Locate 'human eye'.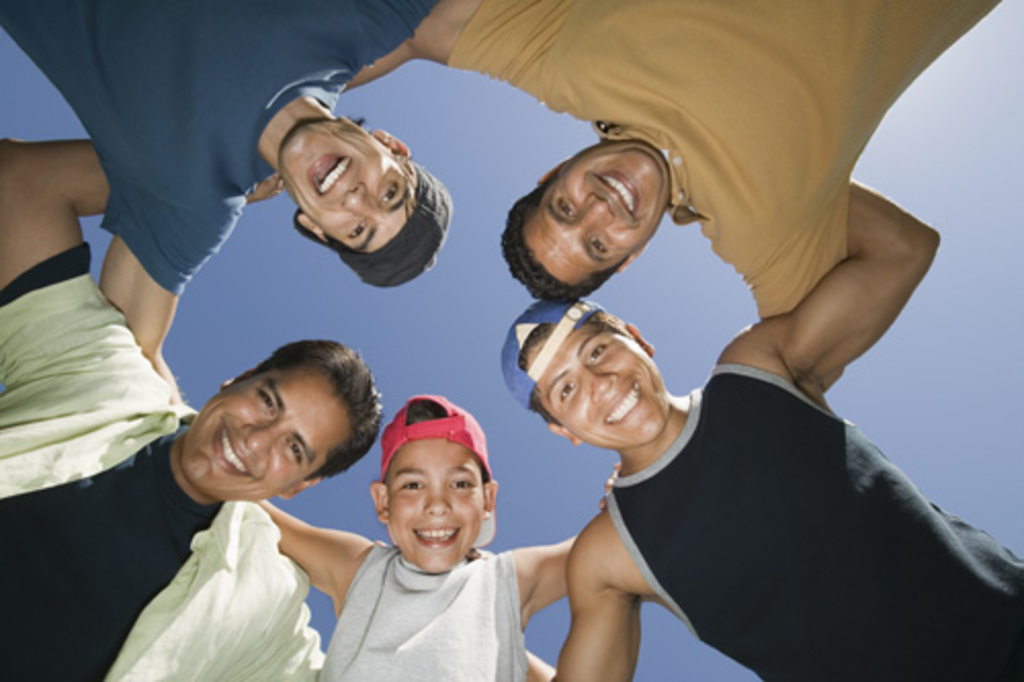
Bounding box: select_region(383, 180, 395, 201).
